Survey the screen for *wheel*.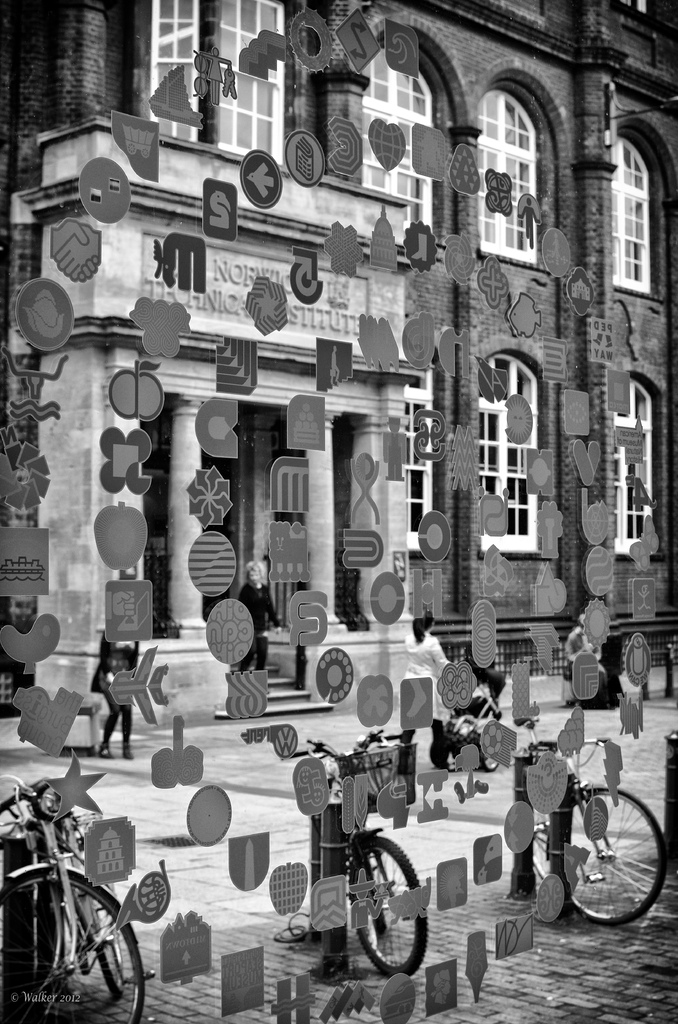
Survey found: box=[481, 739, 498, 772].
